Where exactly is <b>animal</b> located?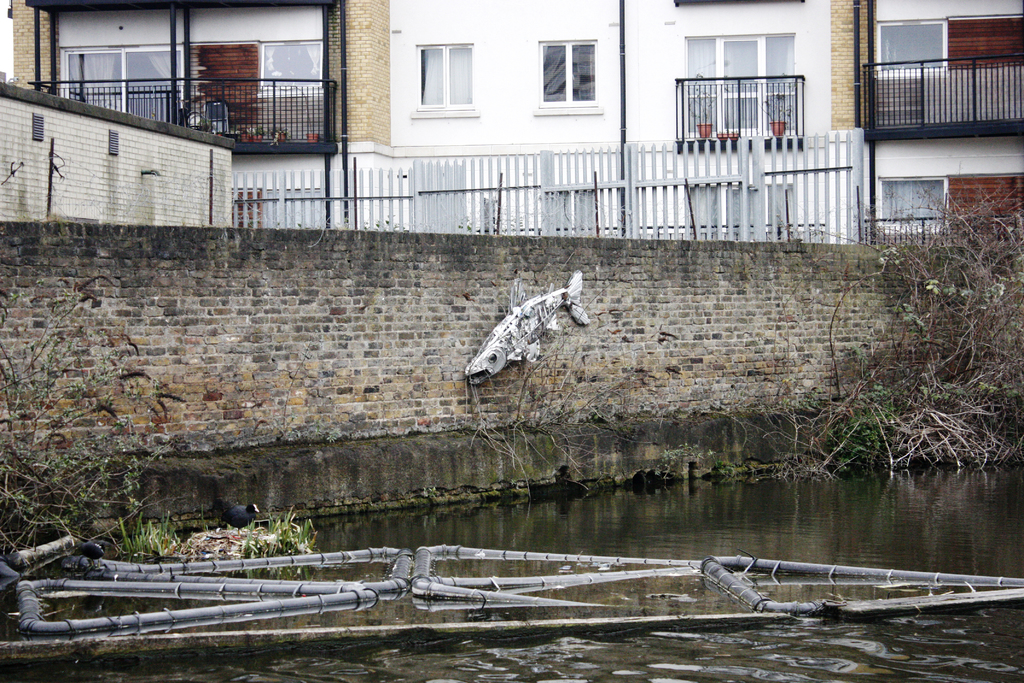
Its bounding box is box(459, 270, 591, 384).
